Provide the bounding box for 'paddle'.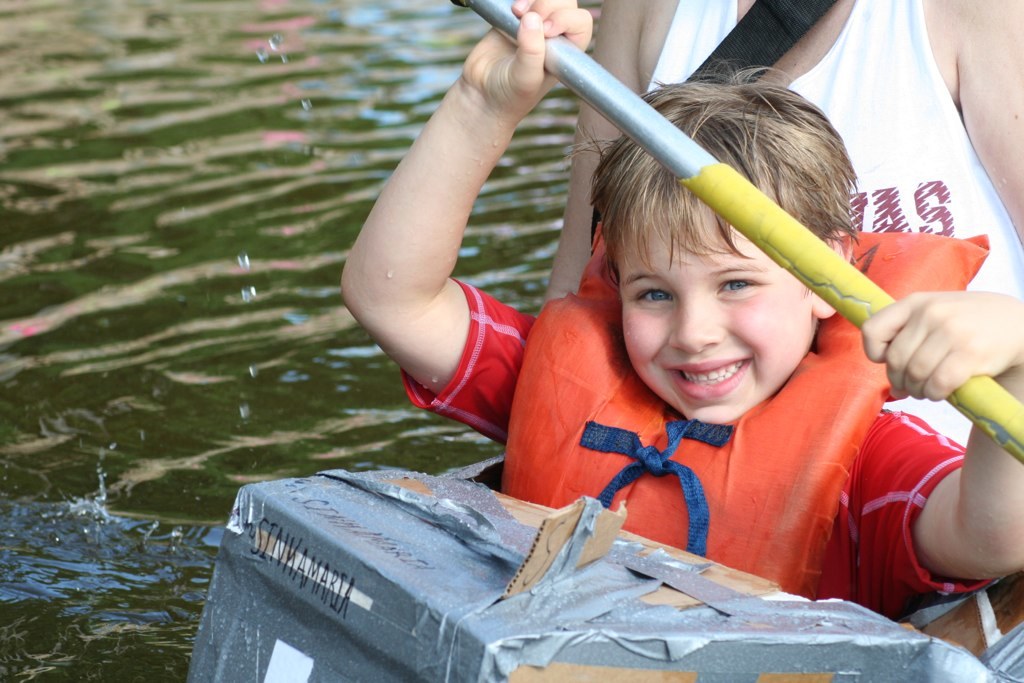
(x1=452, y1=0, x2=1023, y2=464).
